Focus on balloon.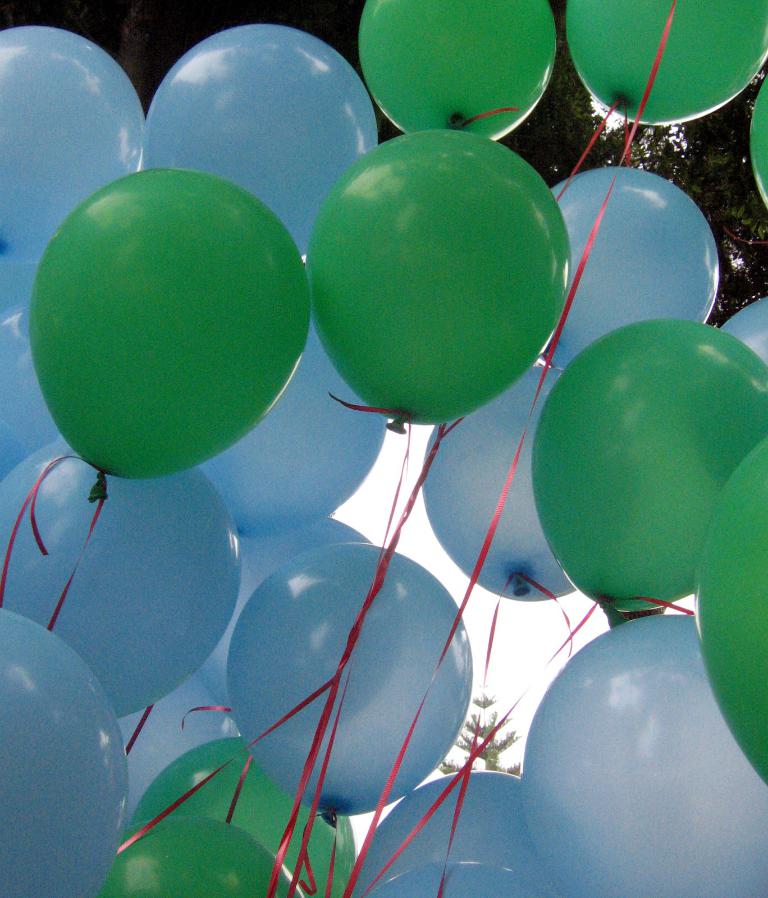
Focused at bbox=(0, 23, 144, 317).
